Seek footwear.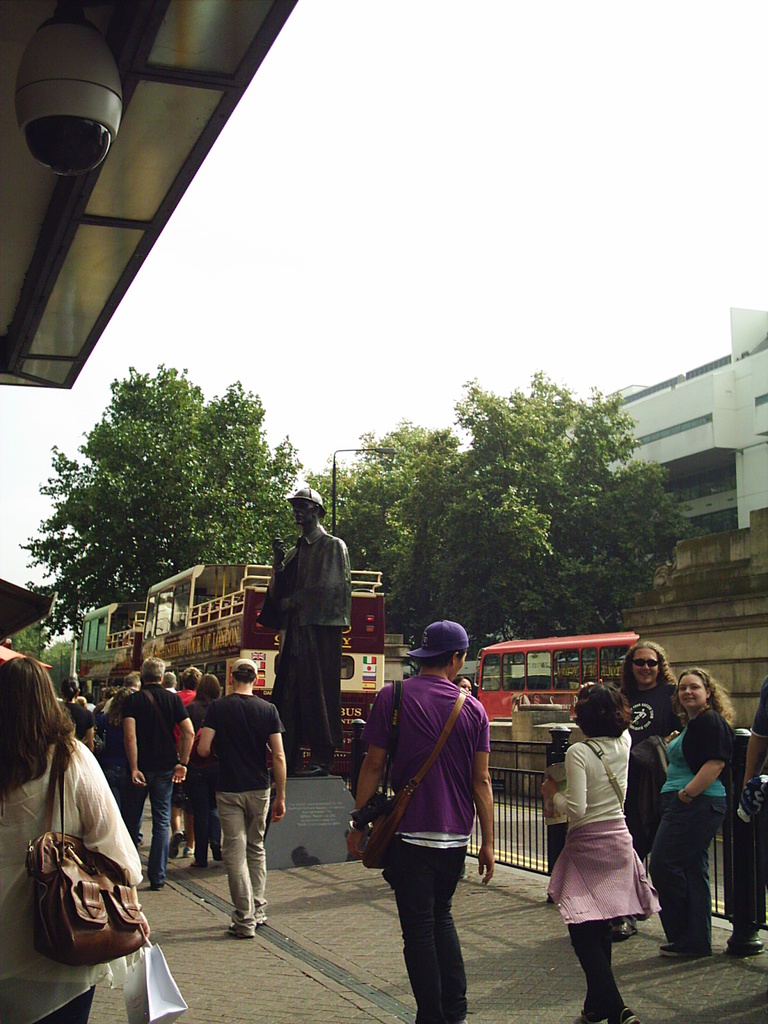
(left=659, top=937, right=717, bottom=958).
